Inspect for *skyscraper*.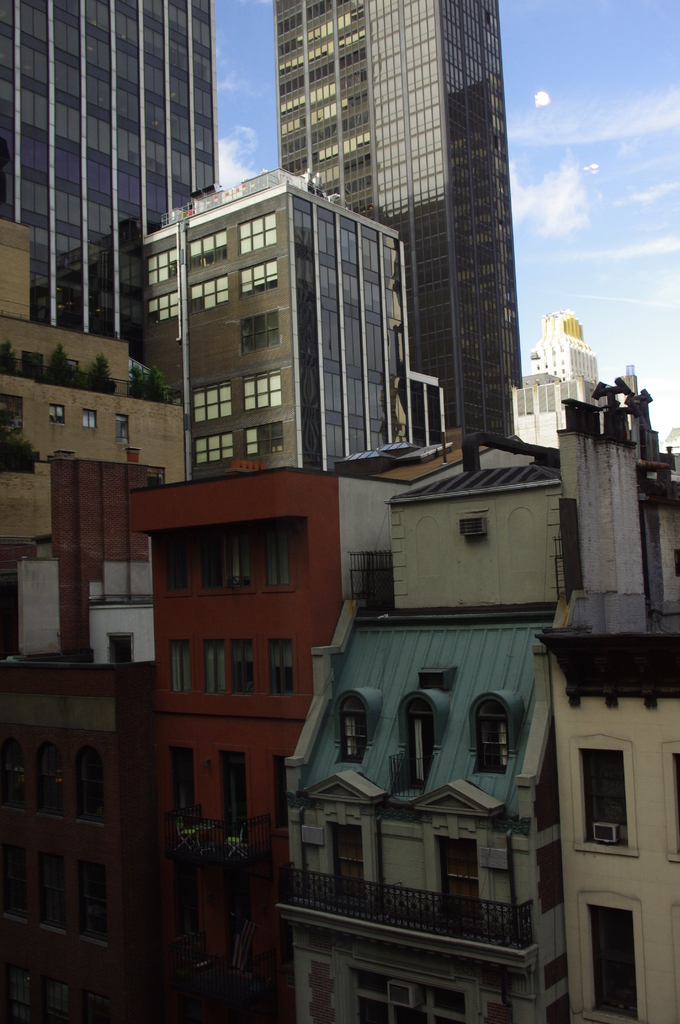
Inspection: detection(138, 158, 434, 473).
